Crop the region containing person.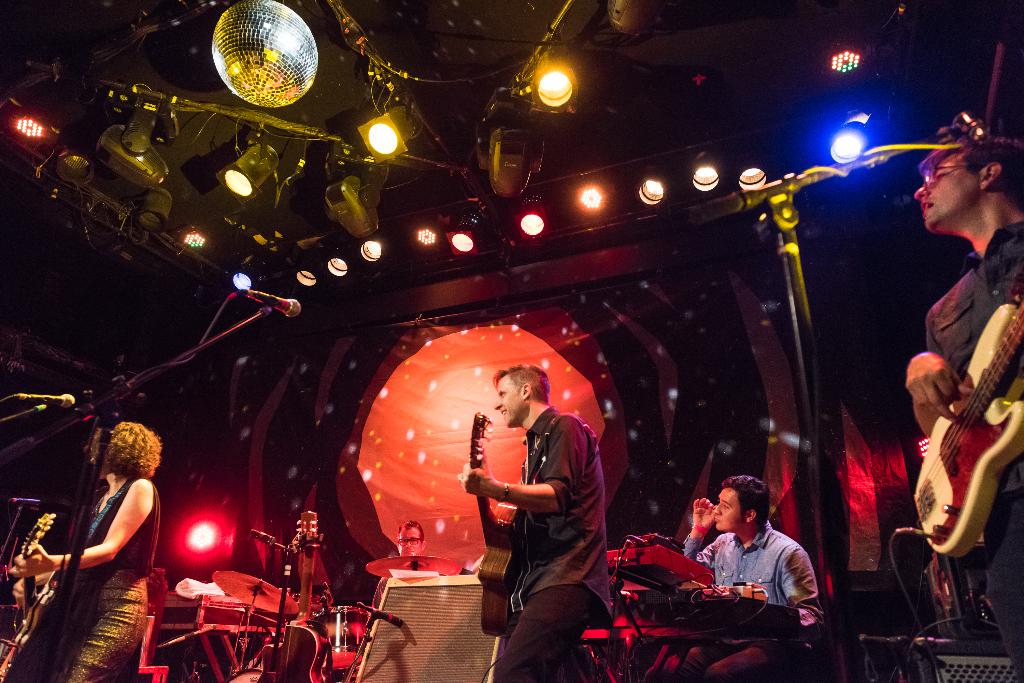
Crop region: l=460, t=350, r=614, b=663.
